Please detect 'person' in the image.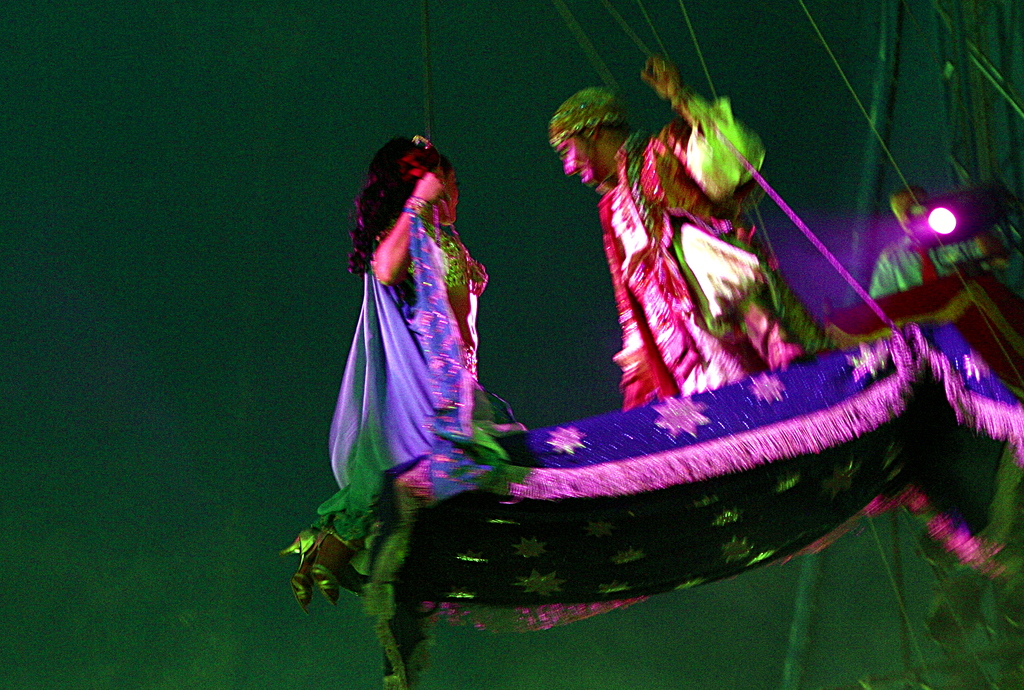
293/127/495/593.
